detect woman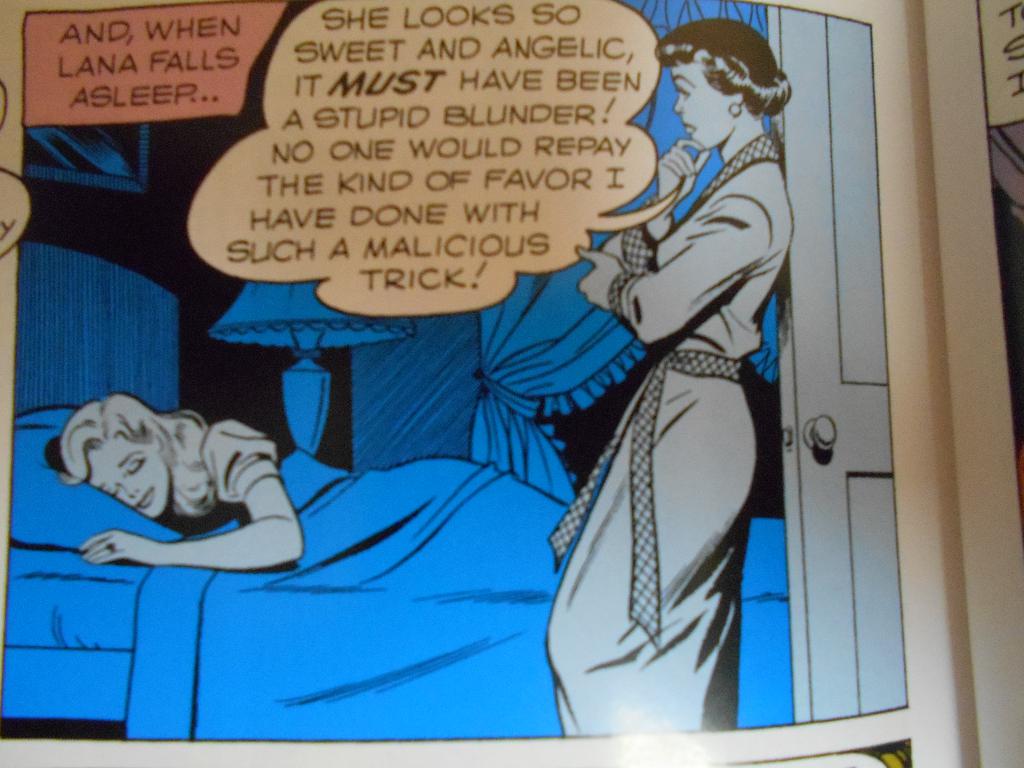
box=[534, 18, 811, 741]
